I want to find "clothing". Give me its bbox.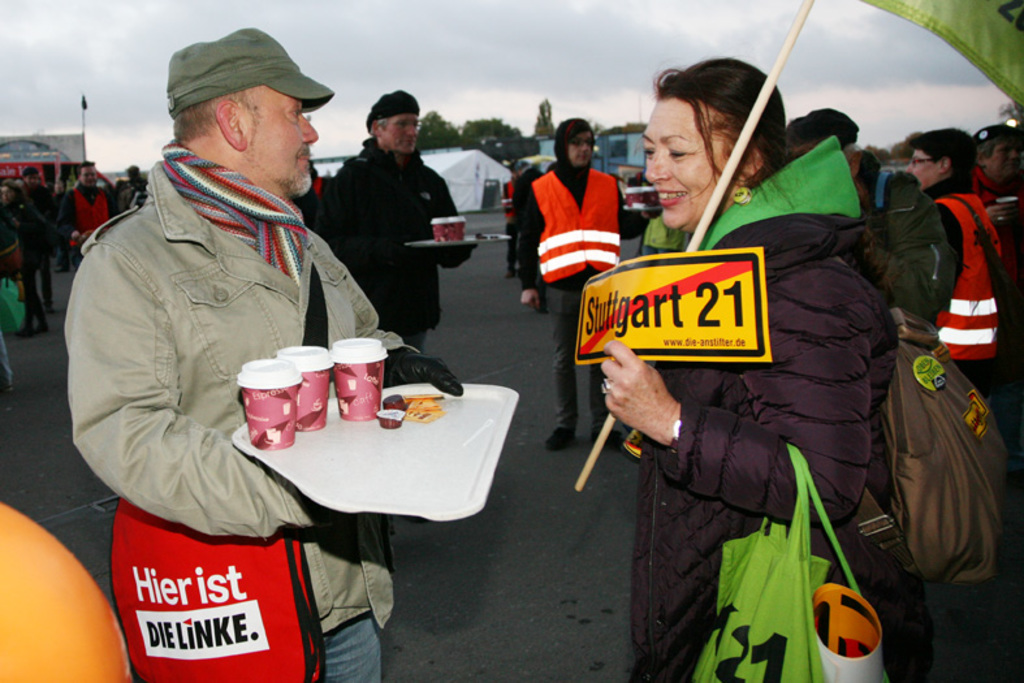
pyautogui.locateOnScreen(314, 130, 465, 356).
